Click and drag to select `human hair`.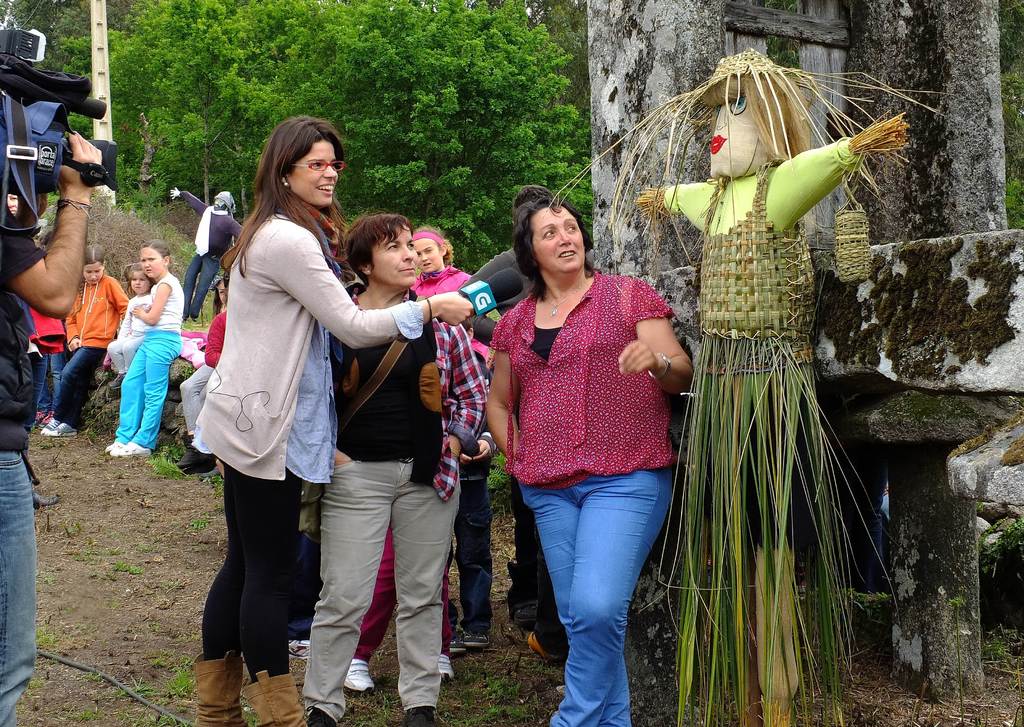
Selection: 72 247 110 313.
